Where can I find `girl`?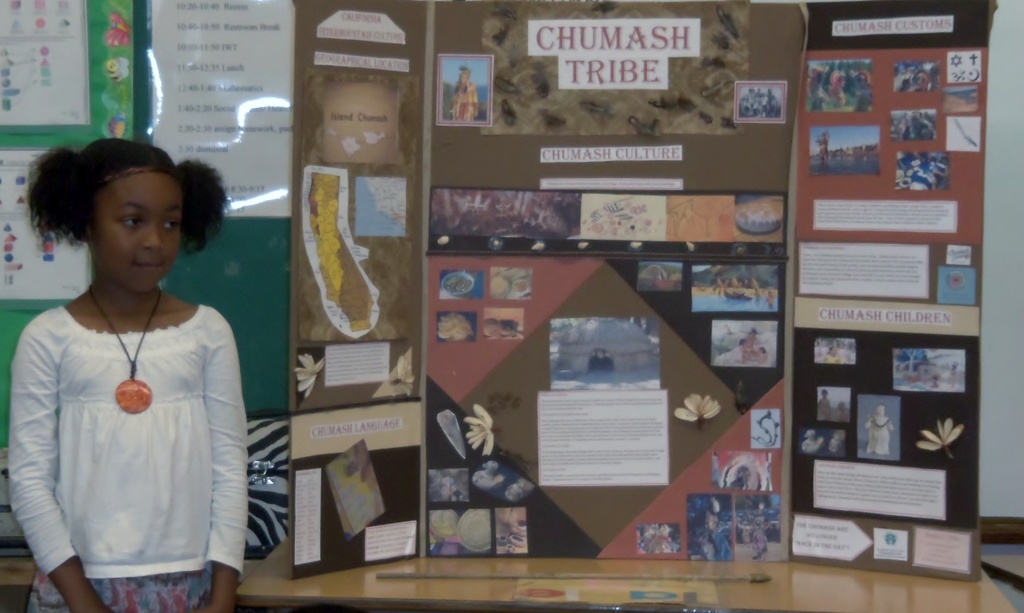
You can find it at 9, 135, 246, 612.
